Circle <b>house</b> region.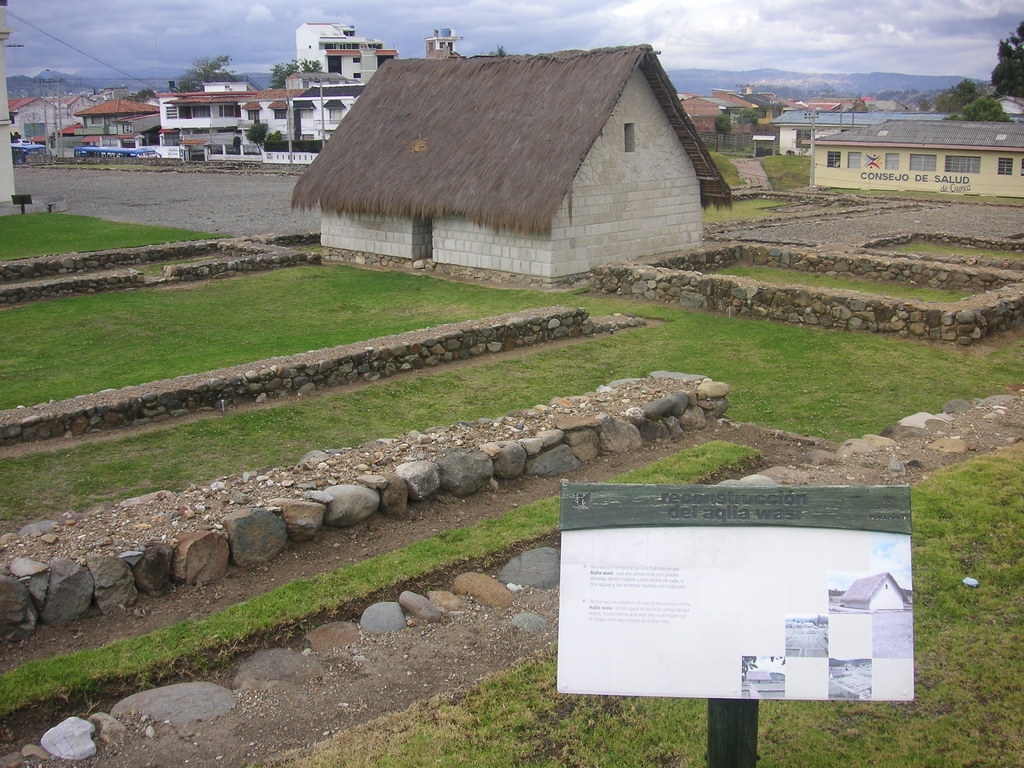
Region: {"left": 673, "top": 94, "right": 723, "bottom": 156}.
